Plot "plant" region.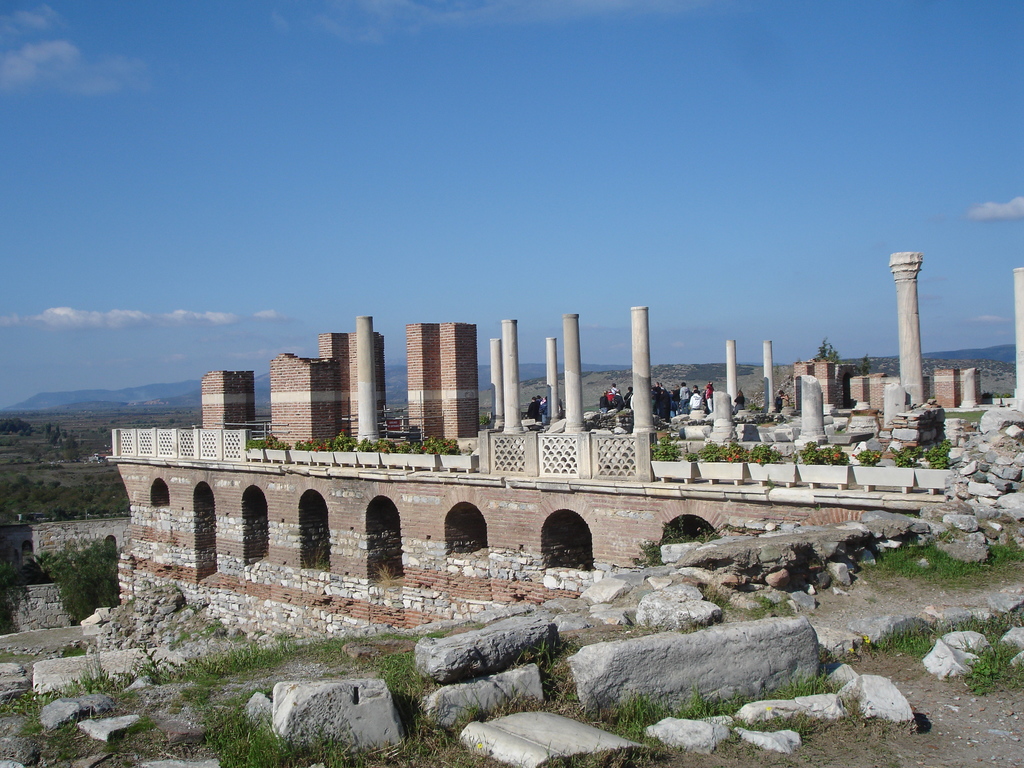
Plotted at 522,633,566,698.
